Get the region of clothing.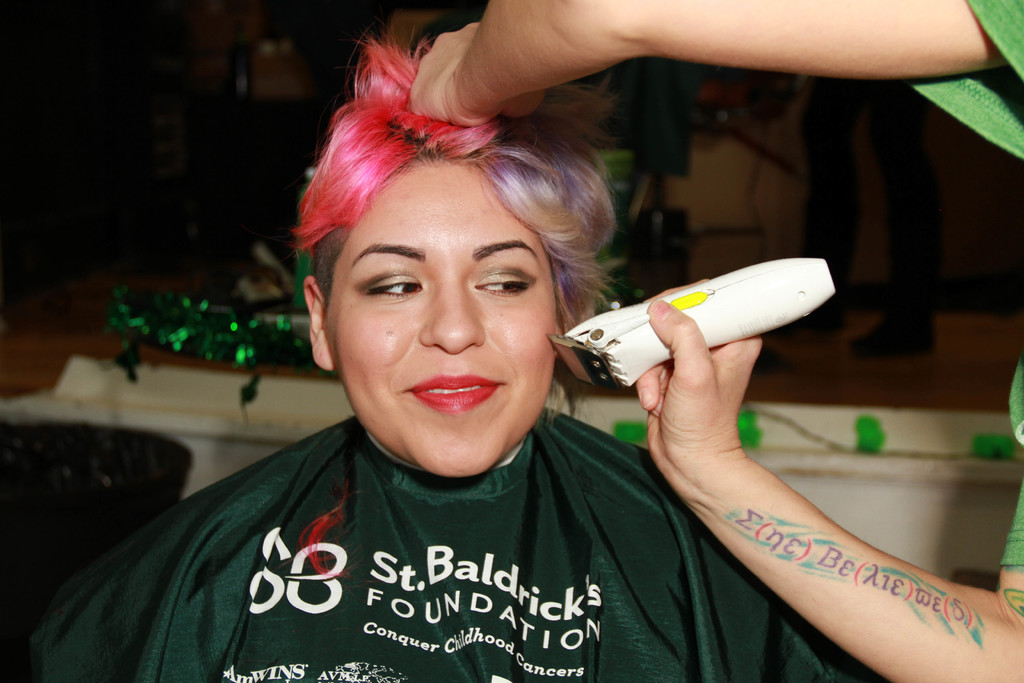
bbox=(910, 0, 1023, 161).
